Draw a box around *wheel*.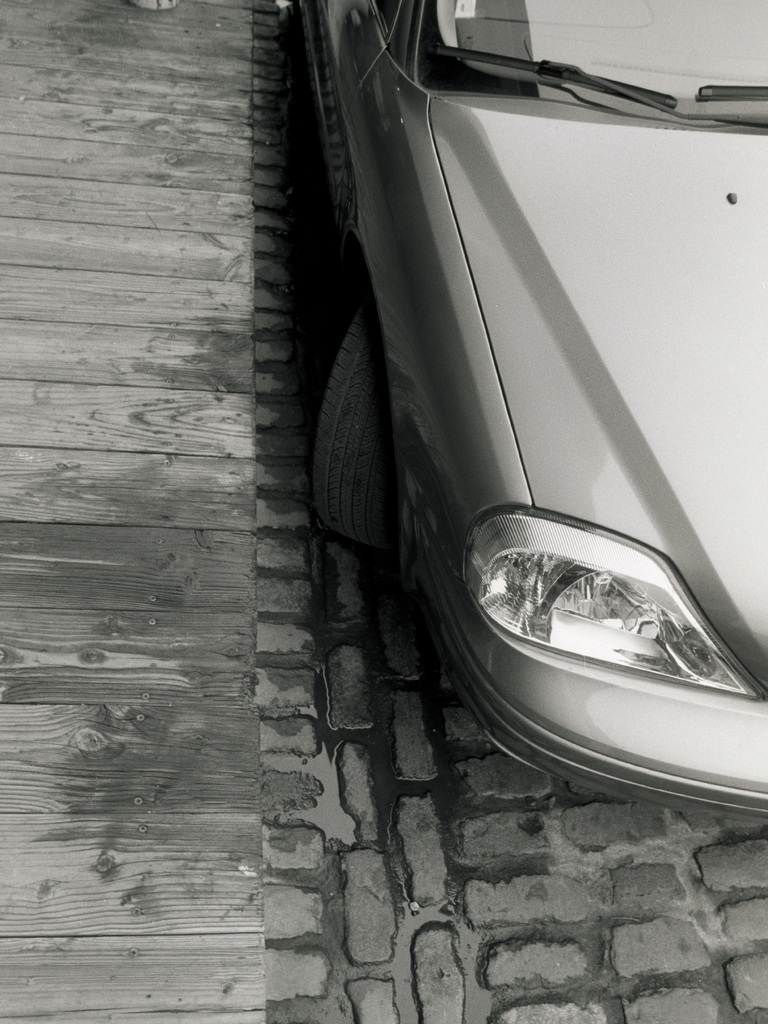
[left=311, top=284, right=401, bottom=556].
